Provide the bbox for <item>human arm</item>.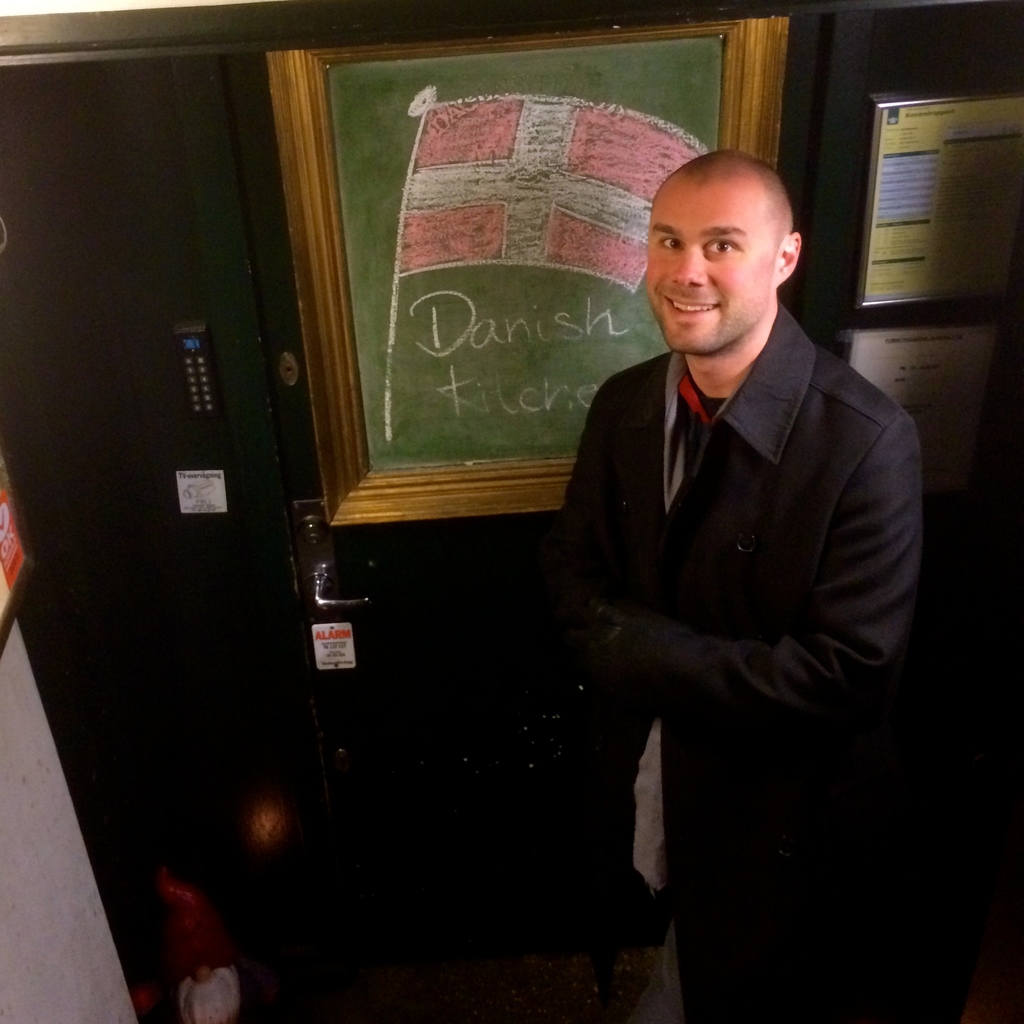
574, 406, 924, 714.
